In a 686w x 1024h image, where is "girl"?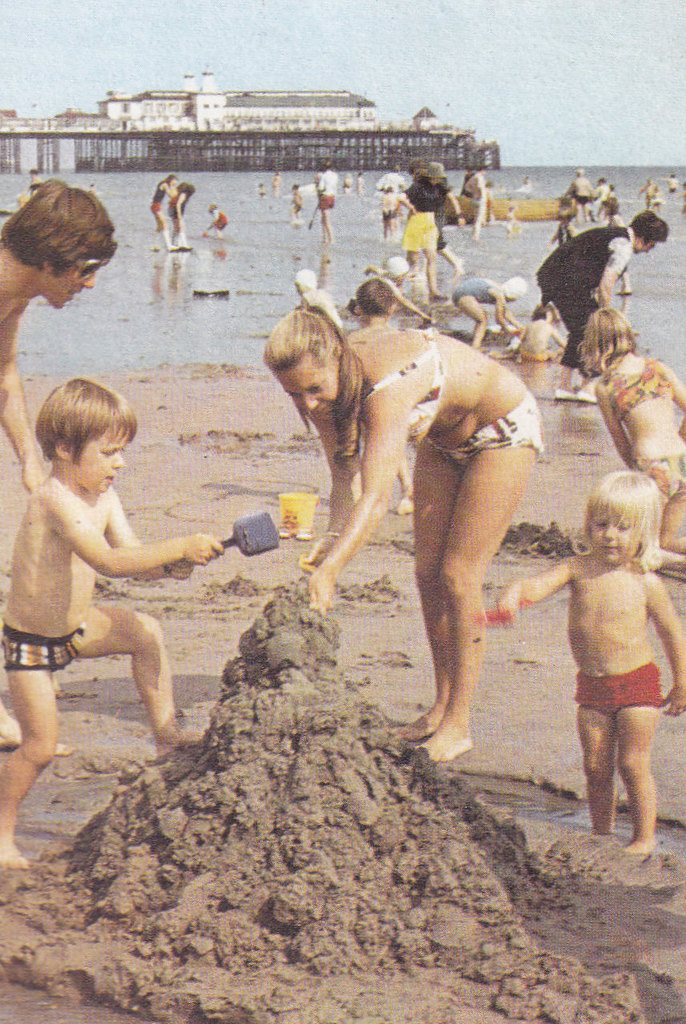
bbox(467, 456, 684, 869).
